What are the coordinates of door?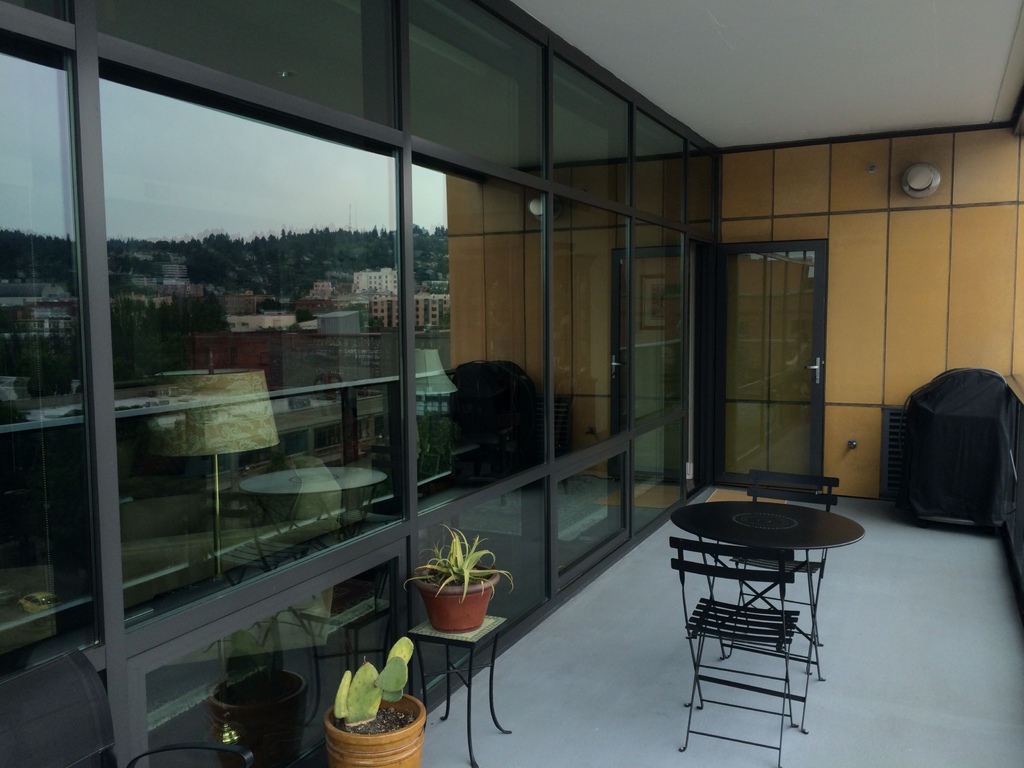
bbox=(714, 228, 844, 510).
